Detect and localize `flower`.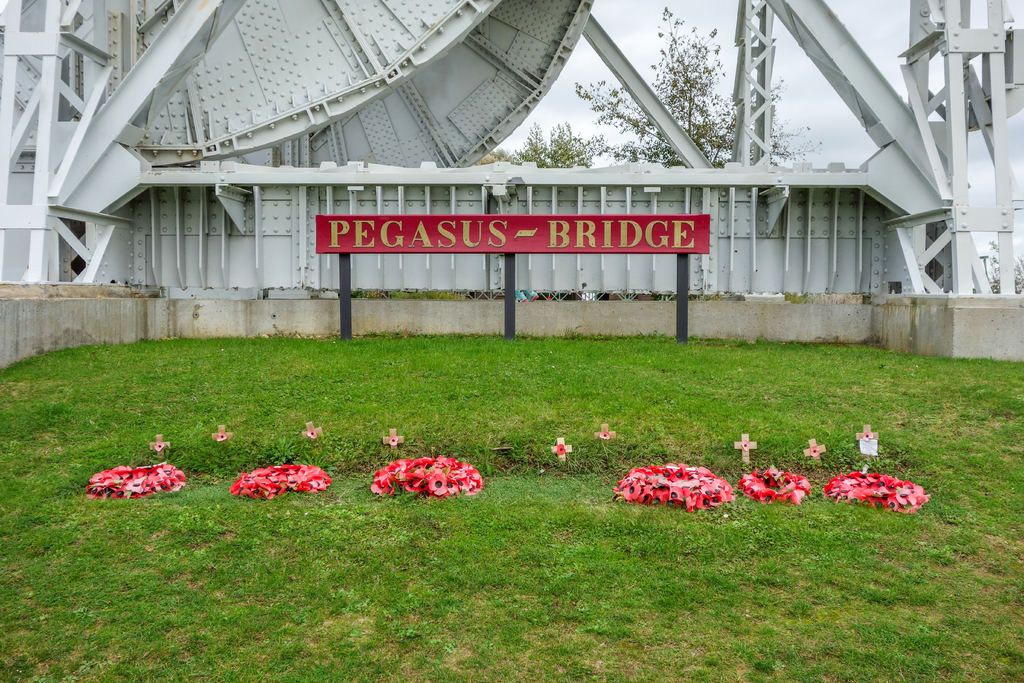
Localized at crop(738, 441, 751, 452).
